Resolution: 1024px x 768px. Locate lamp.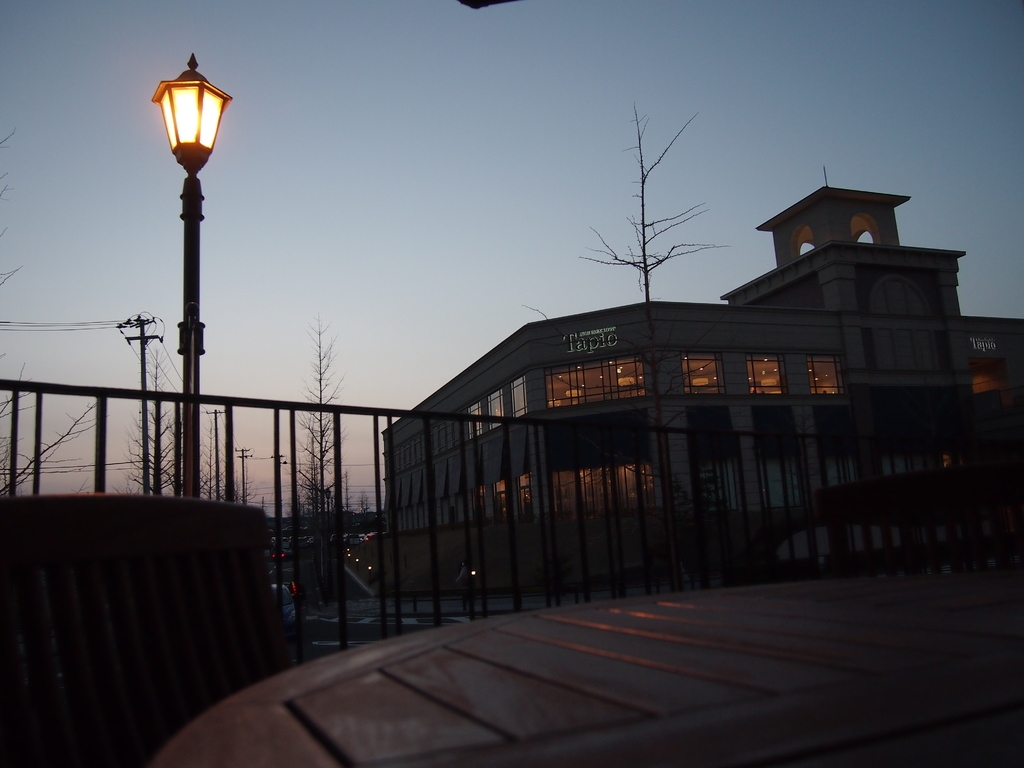
left=618, top=376, right=639, bottom=386.
